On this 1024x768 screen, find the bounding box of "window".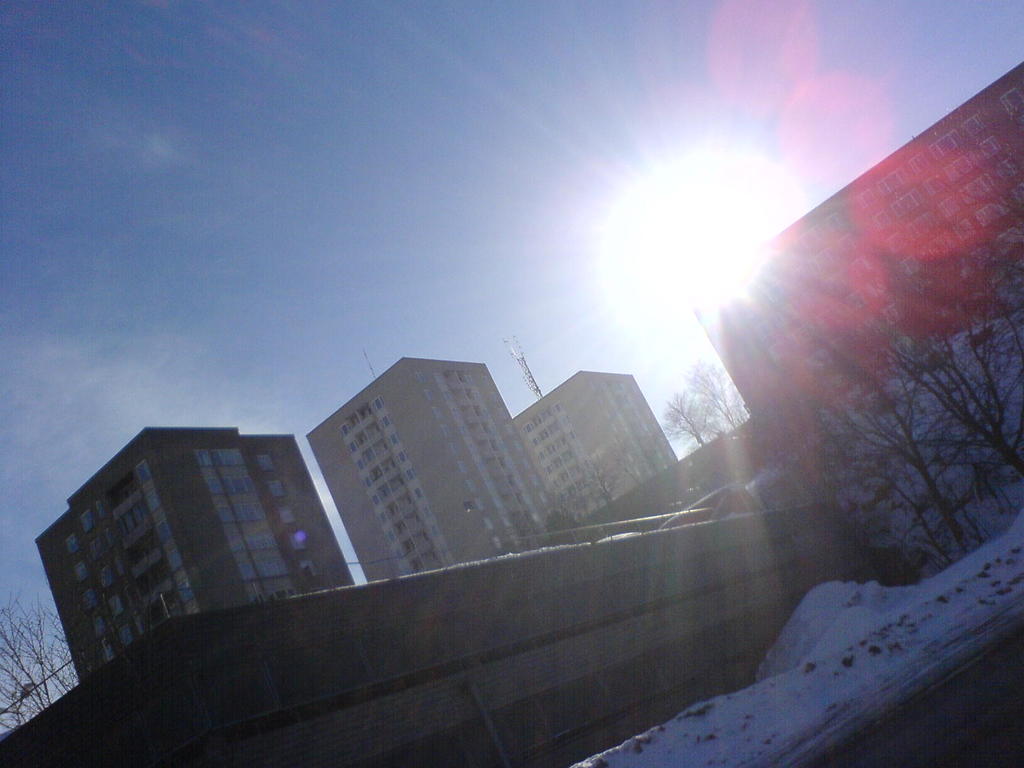
Bounding box: 118/626/129/646.
